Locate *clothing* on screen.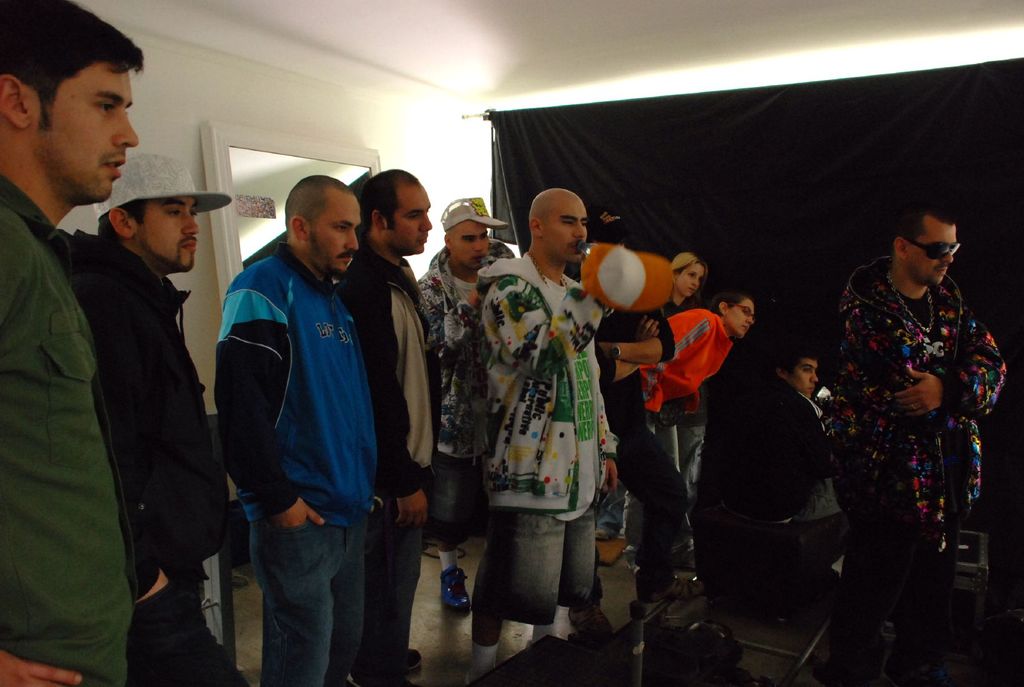
On screen at [337, 245, 428, 686].
